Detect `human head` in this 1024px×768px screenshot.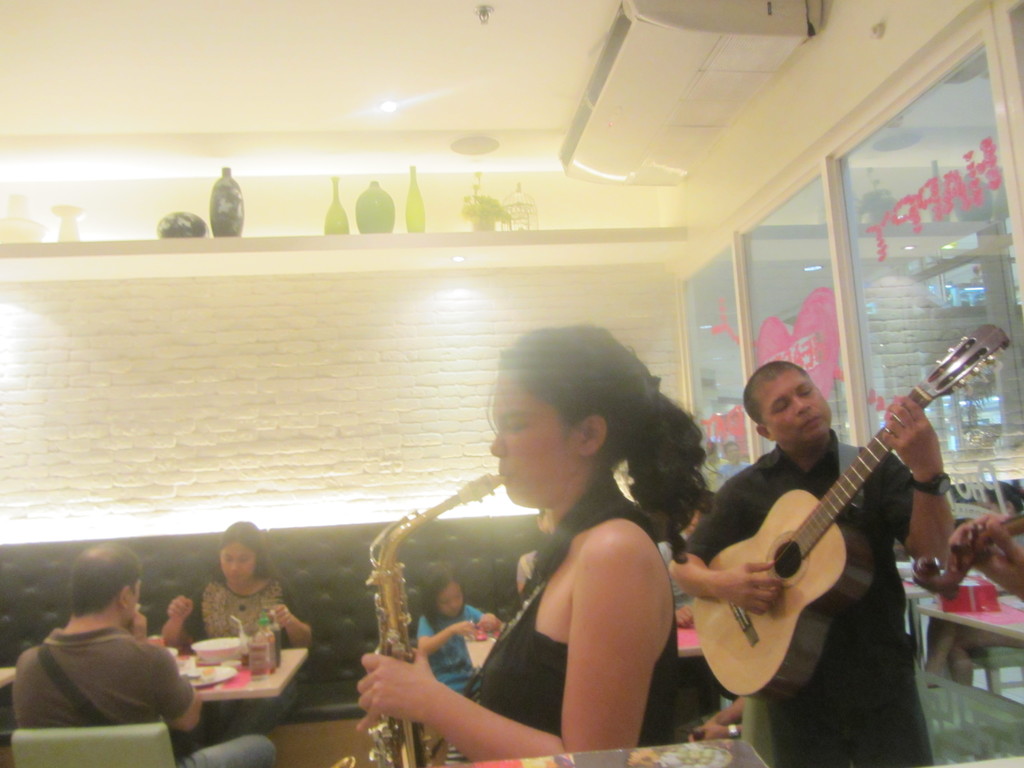
Detection: x1=757 y1=372 x2=853 y2=453.
